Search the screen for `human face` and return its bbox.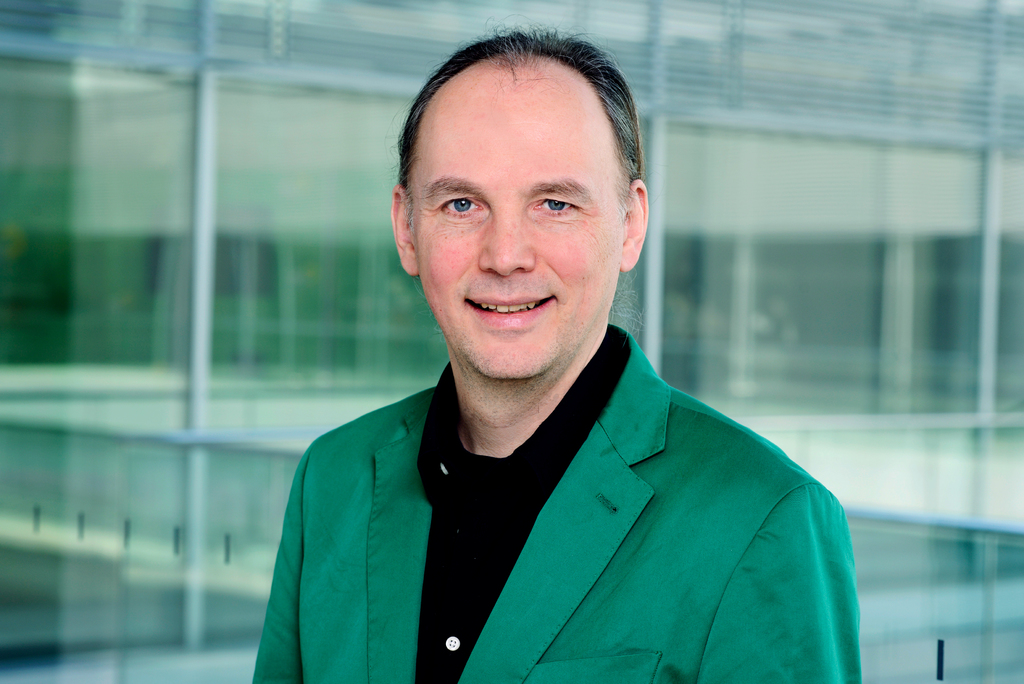
Found: [left=412, top=77, right=623, bottom=382].
